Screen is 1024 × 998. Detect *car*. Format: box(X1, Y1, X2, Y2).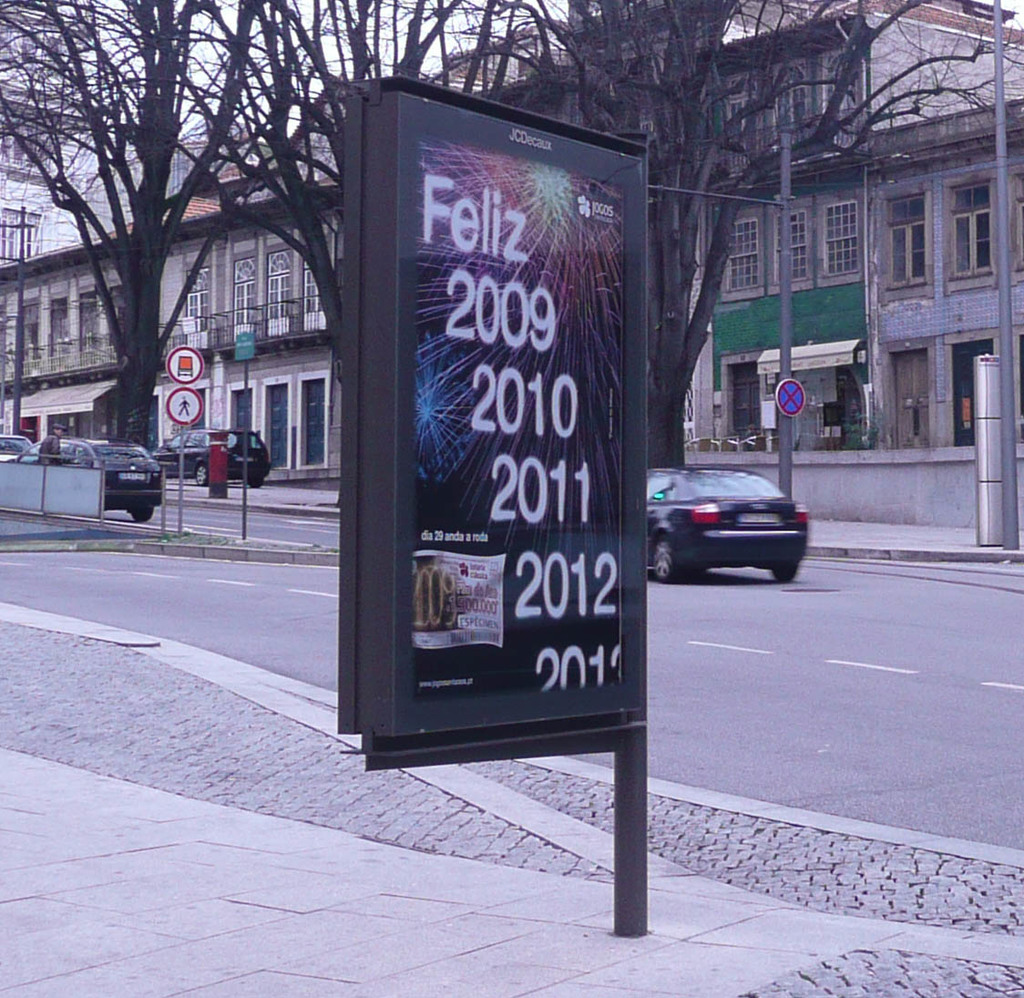
box(154, 421, 268, 496).
